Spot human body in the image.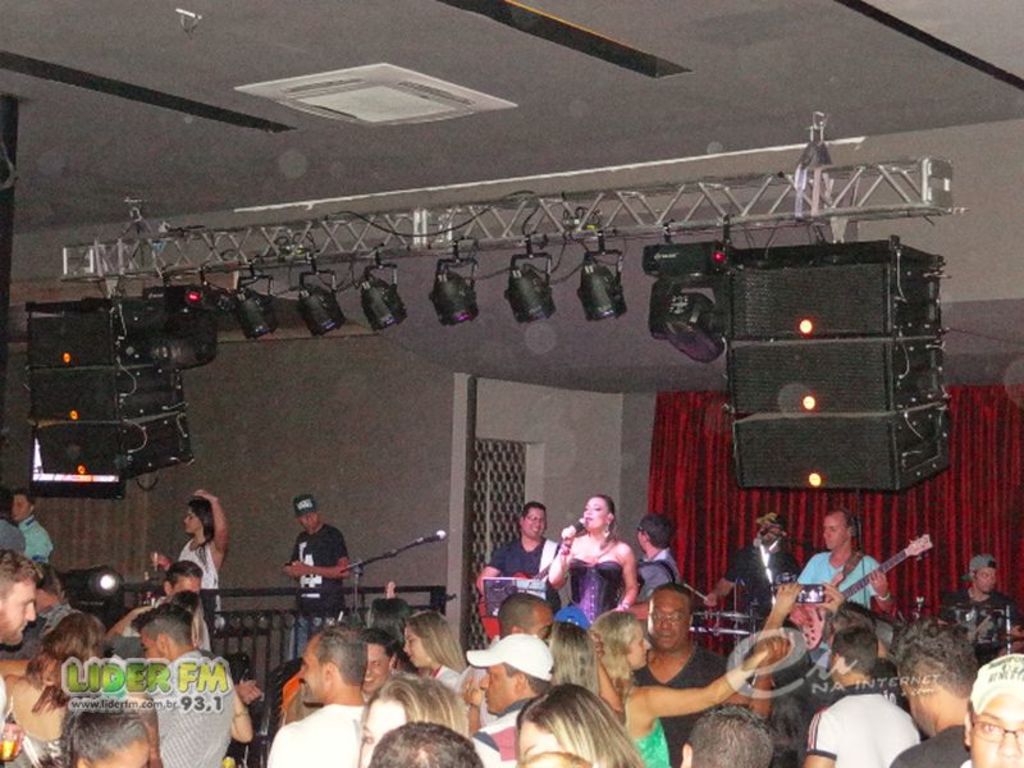
human body found at left=474, top=506, right=563, bottom=609.
